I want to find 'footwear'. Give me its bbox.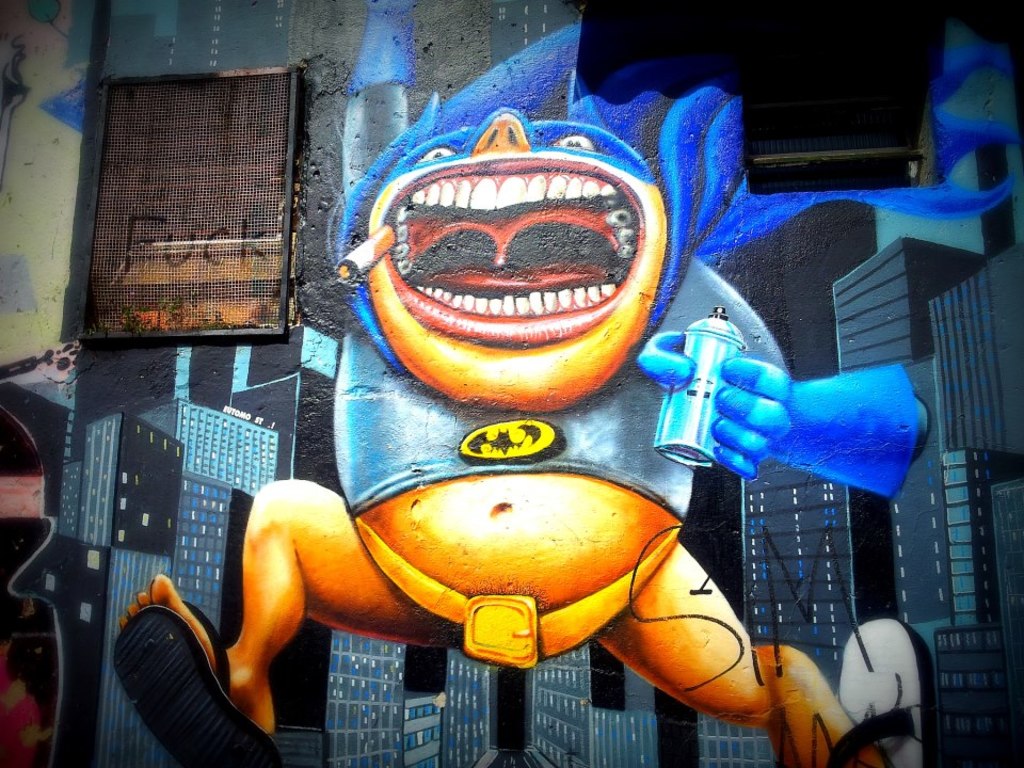
92 577 276 759.
